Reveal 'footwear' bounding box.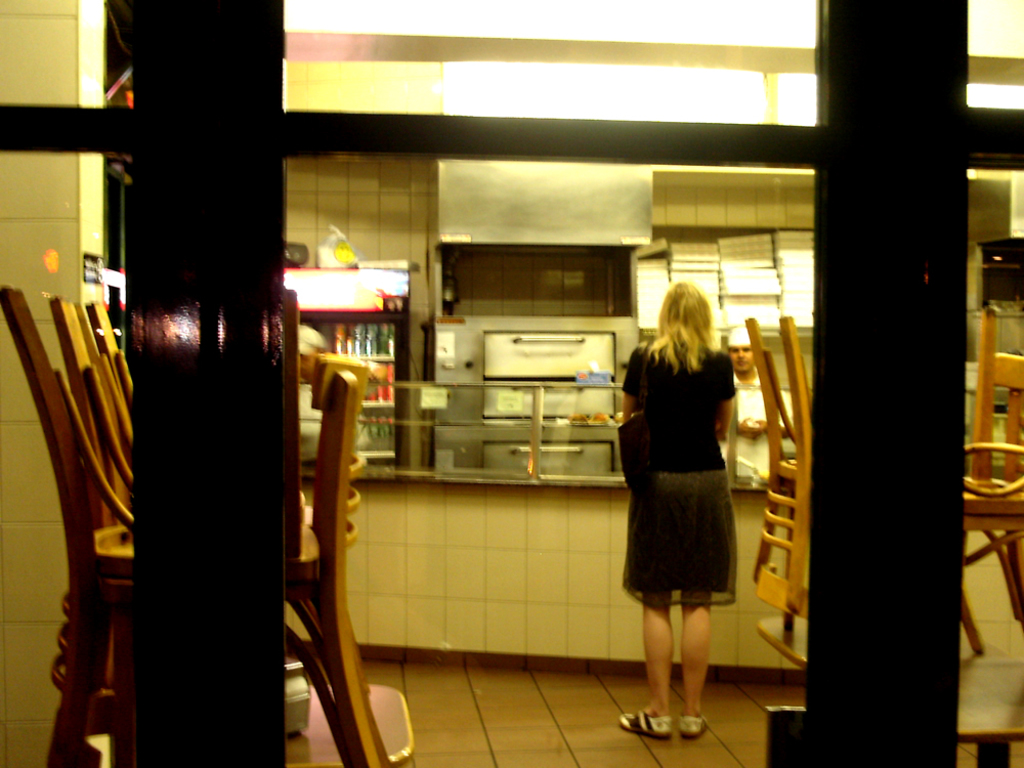
Revealed: (618,709,673,737).
